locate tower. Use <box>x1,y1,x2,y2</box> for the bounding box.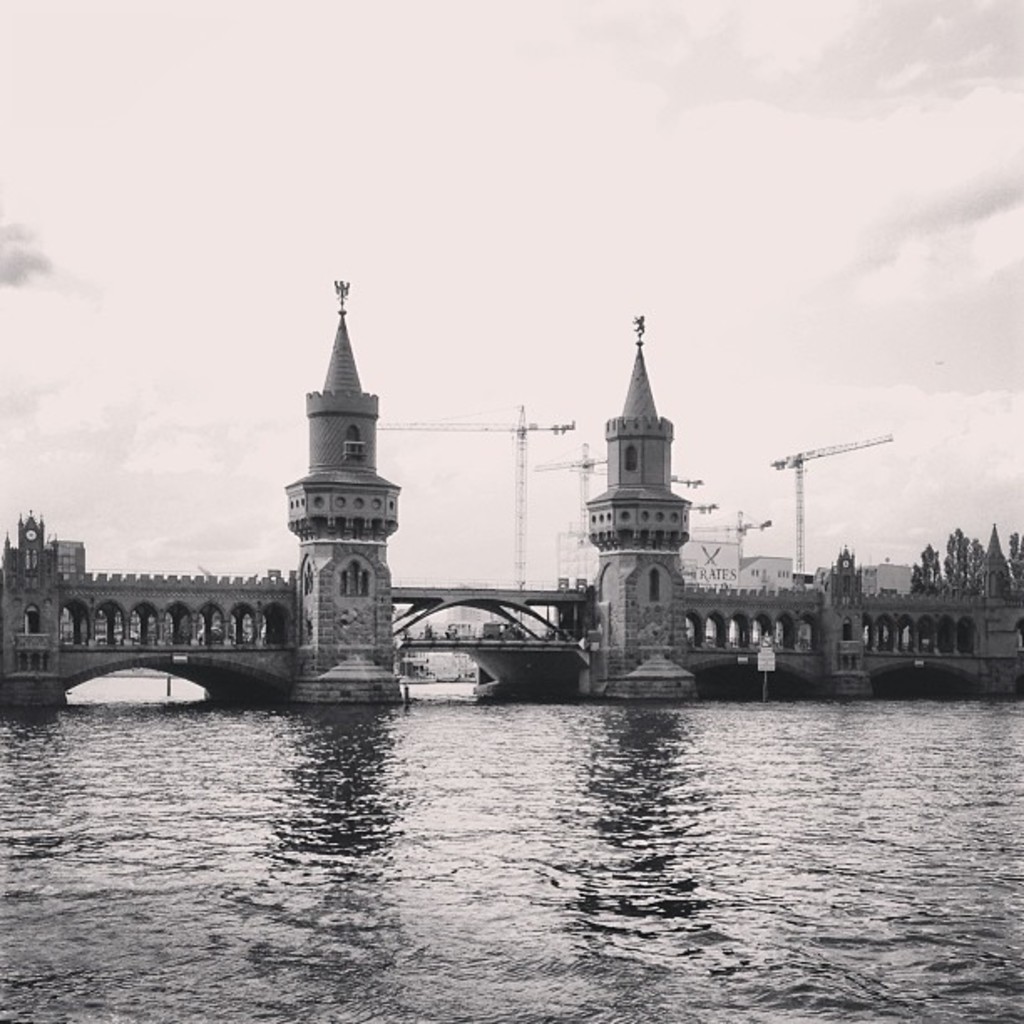
<box>288,283,397,699</box>.
